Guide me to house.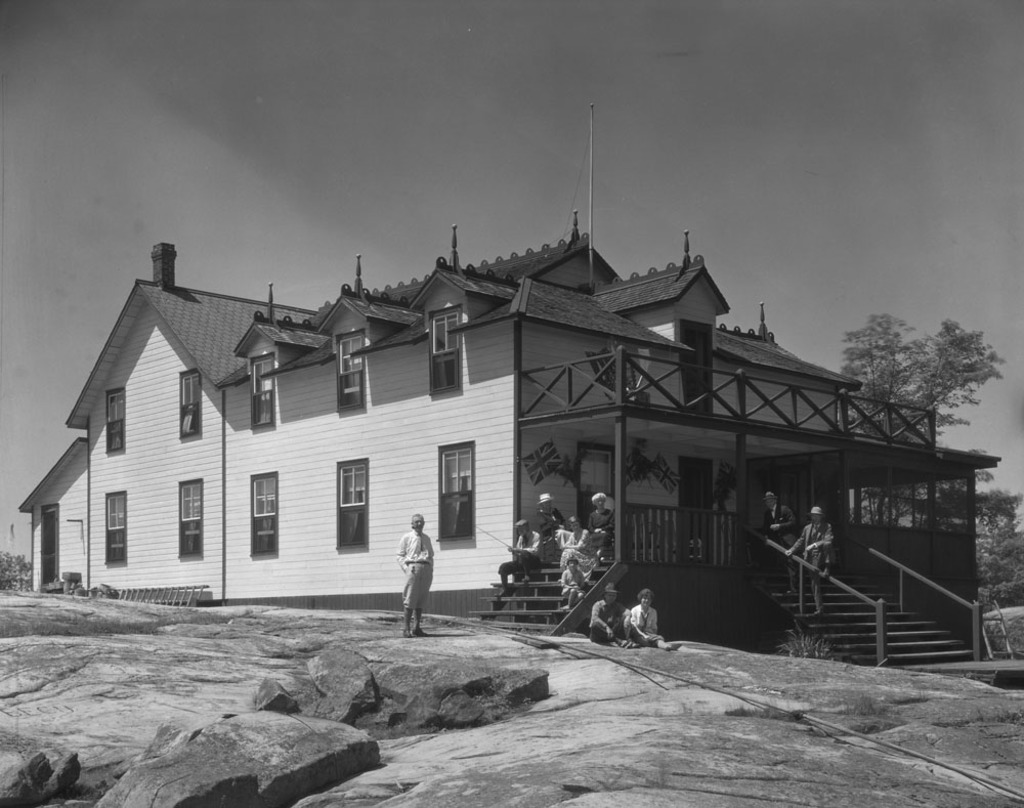
Guidance: <region>16, 103, 1004, 670</region>.
